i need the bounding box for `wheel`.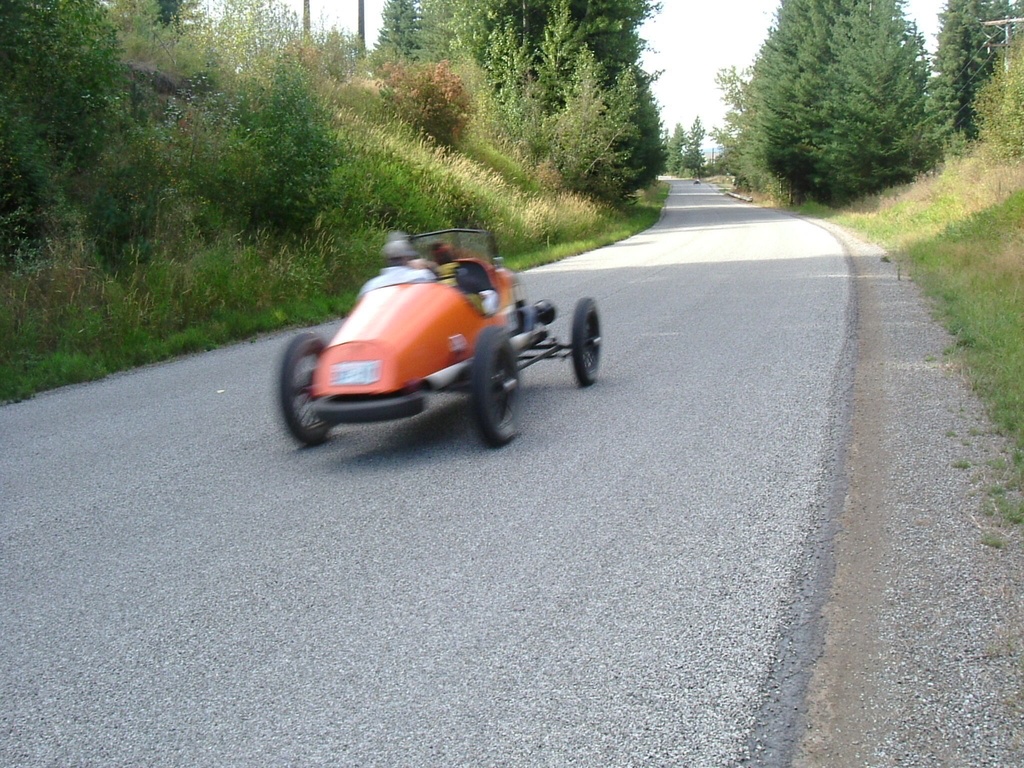
Here it is: (279,332,339,447).
